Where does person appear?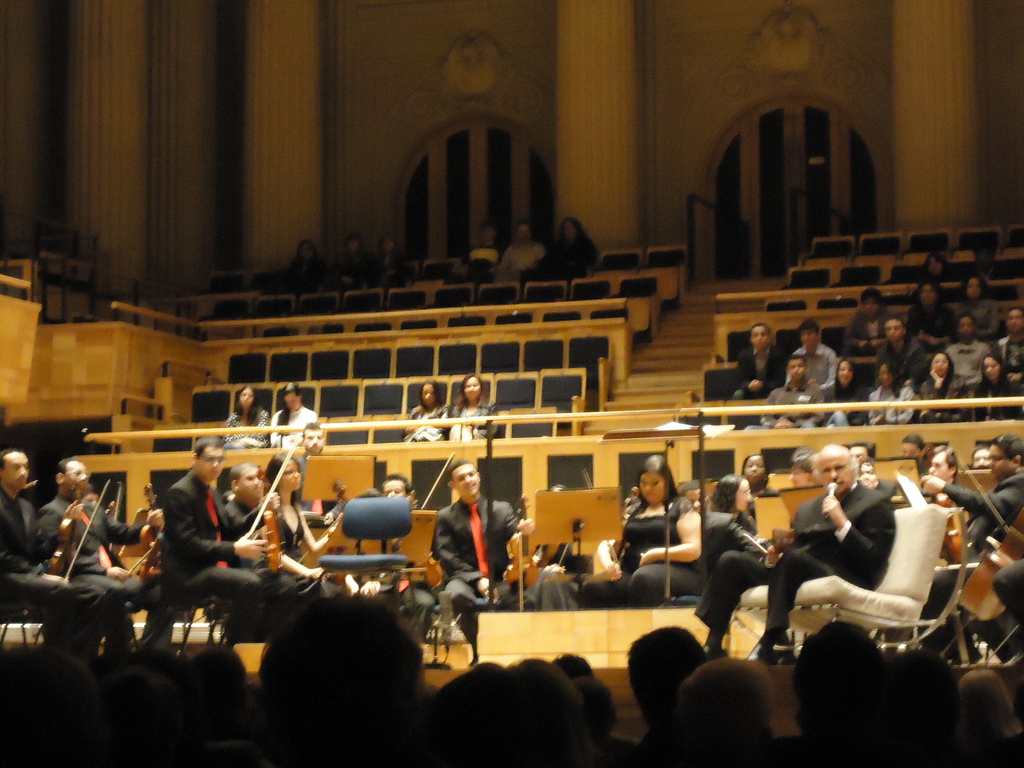
Appears at <box>445,372,495,440</box>.
